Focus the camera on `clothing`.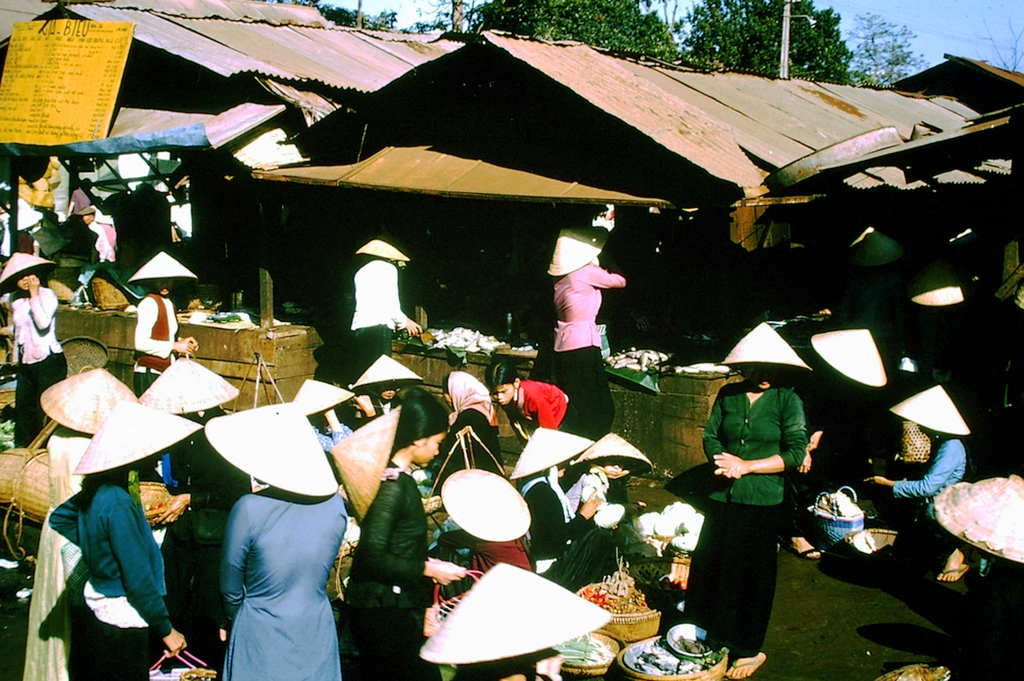
Focus region: 48/475/173/680.
